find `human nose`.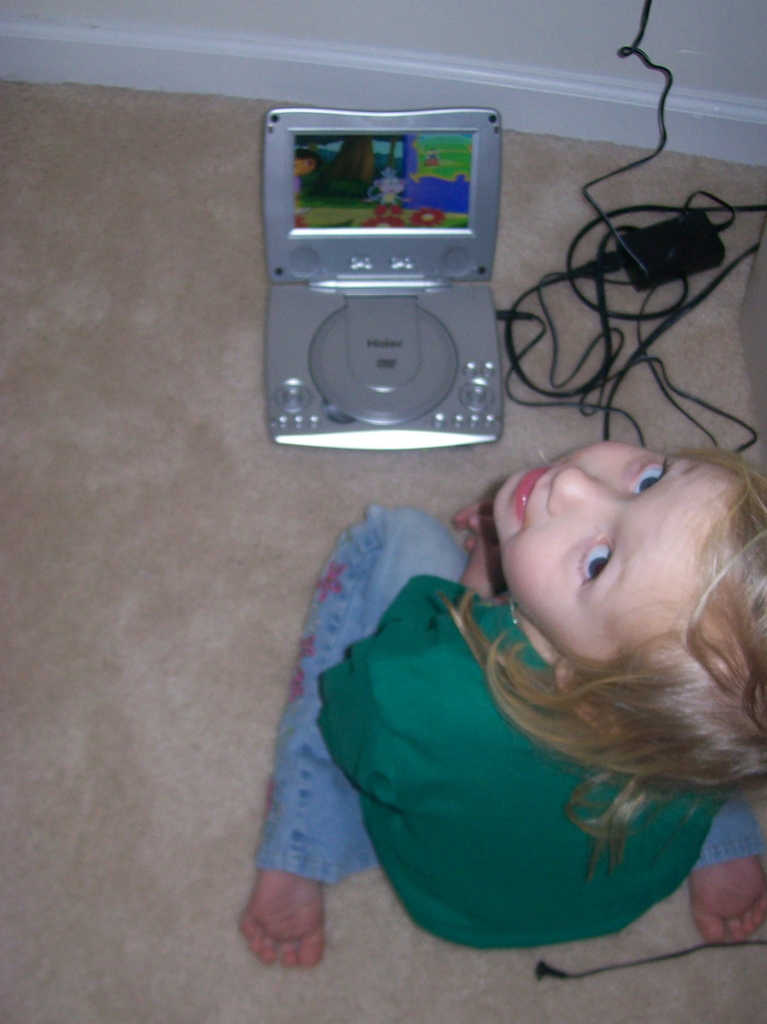
crop(548, 465, 614, 514).
